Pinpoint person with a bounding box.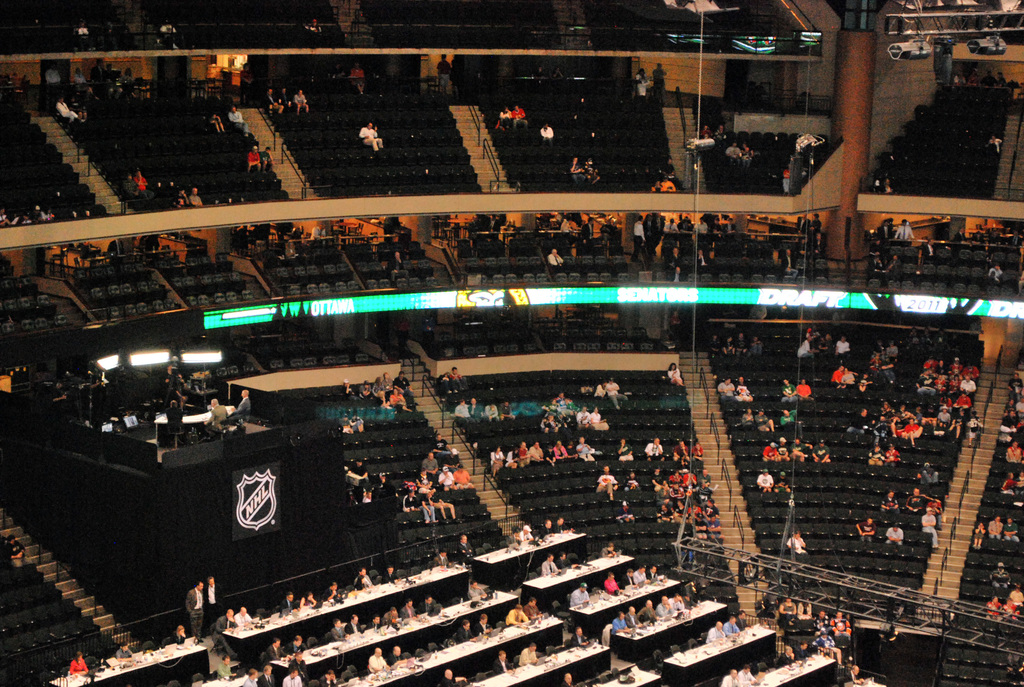
pyautogui.locateOnScreen(378, 564, 399, 581).
